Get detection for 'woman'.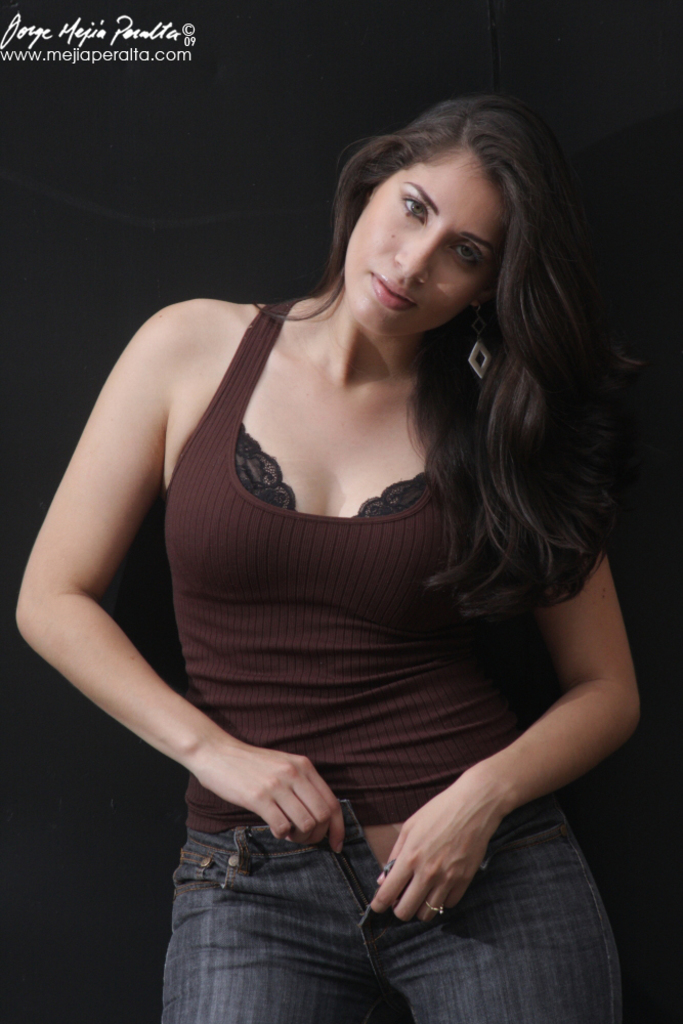
Detection: box=[3, 92, 642, 1023].
